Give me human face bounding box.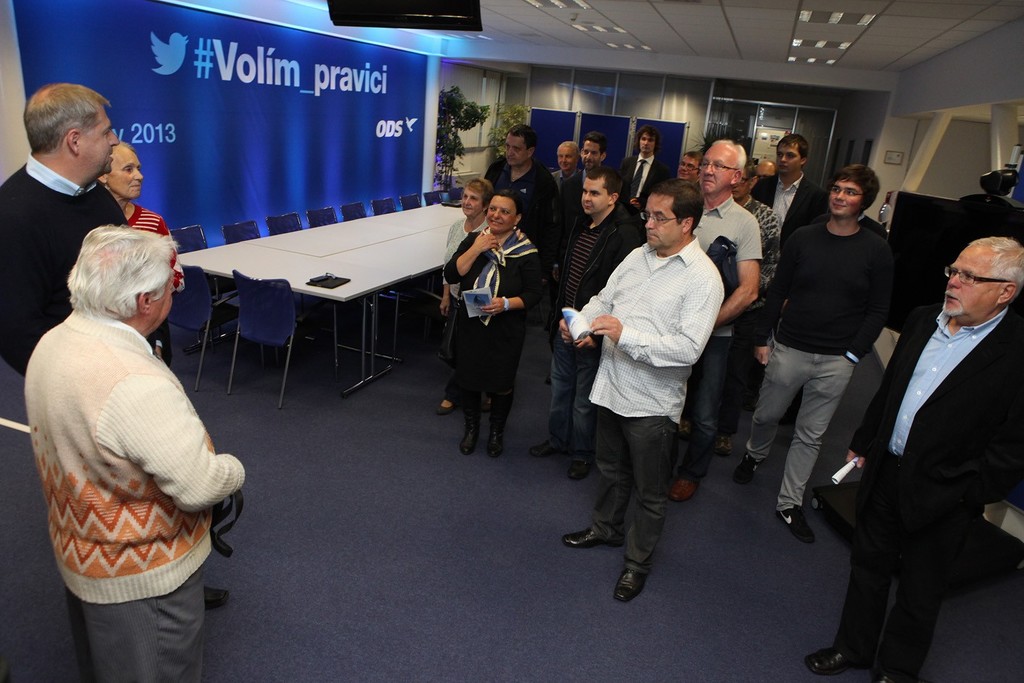
crop(504, 132, 530, 166).
